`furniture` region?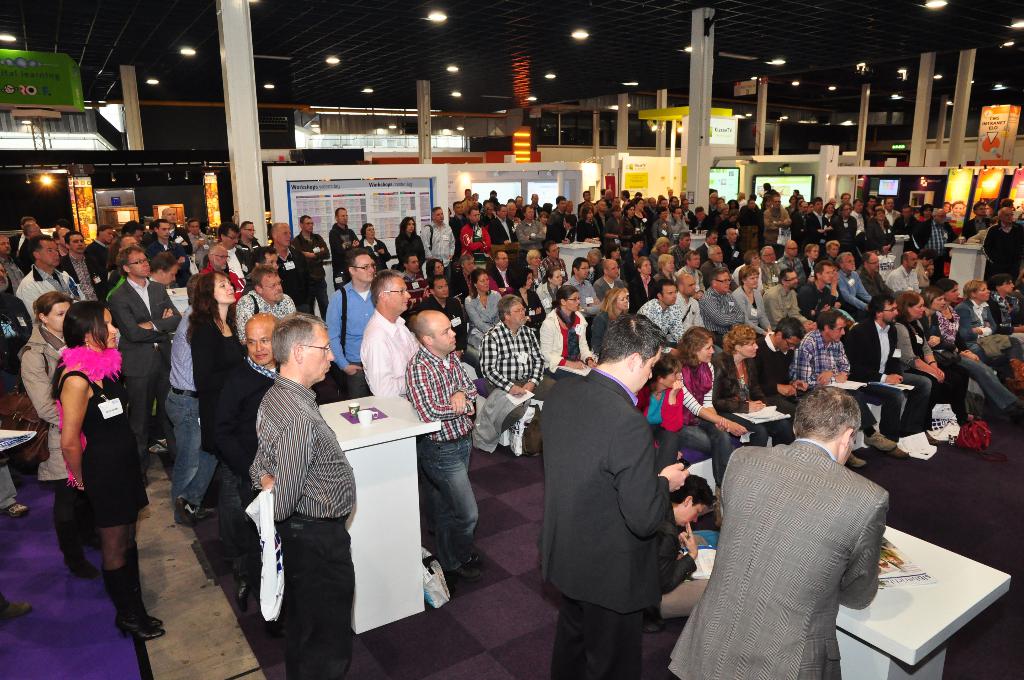
684,374,999,495
